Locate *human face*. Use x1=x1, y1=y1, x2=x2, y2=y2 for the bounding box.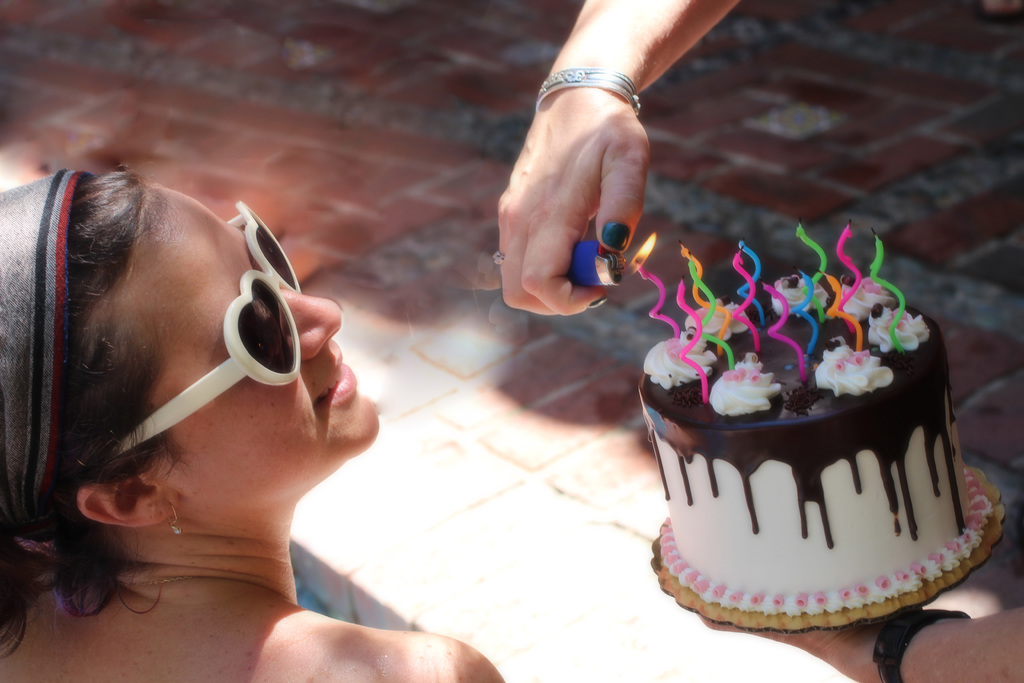
x1=100, y1=183, x2=378, y2=511.
